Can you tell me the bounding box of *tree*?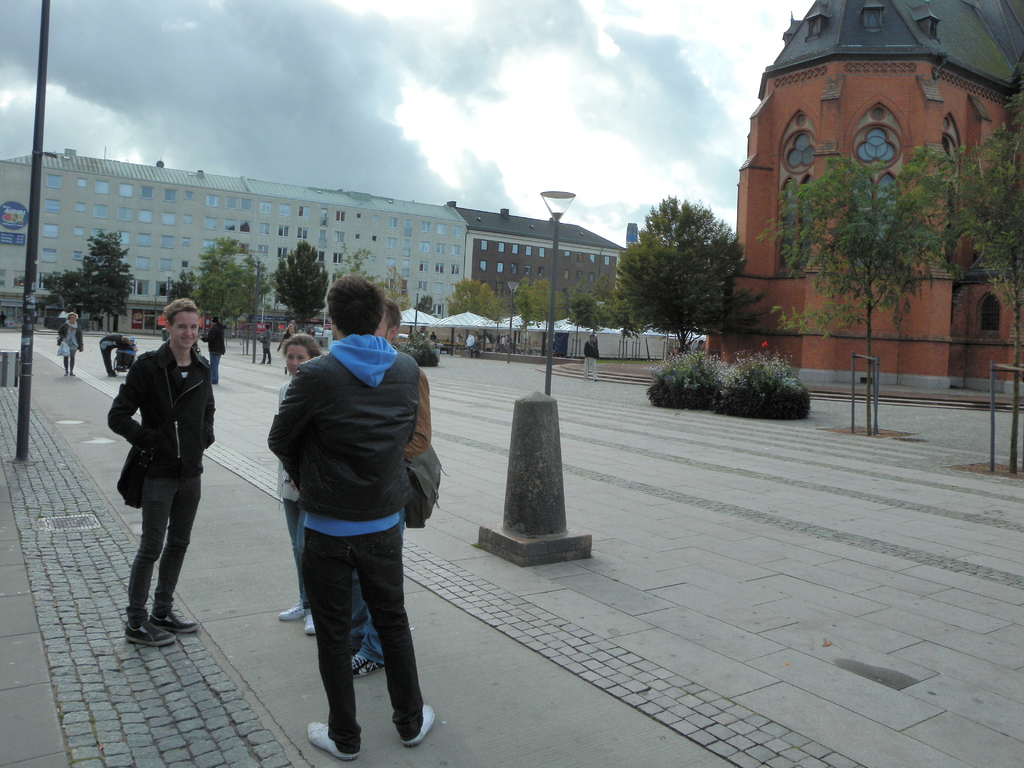
[221,252,266,344].
